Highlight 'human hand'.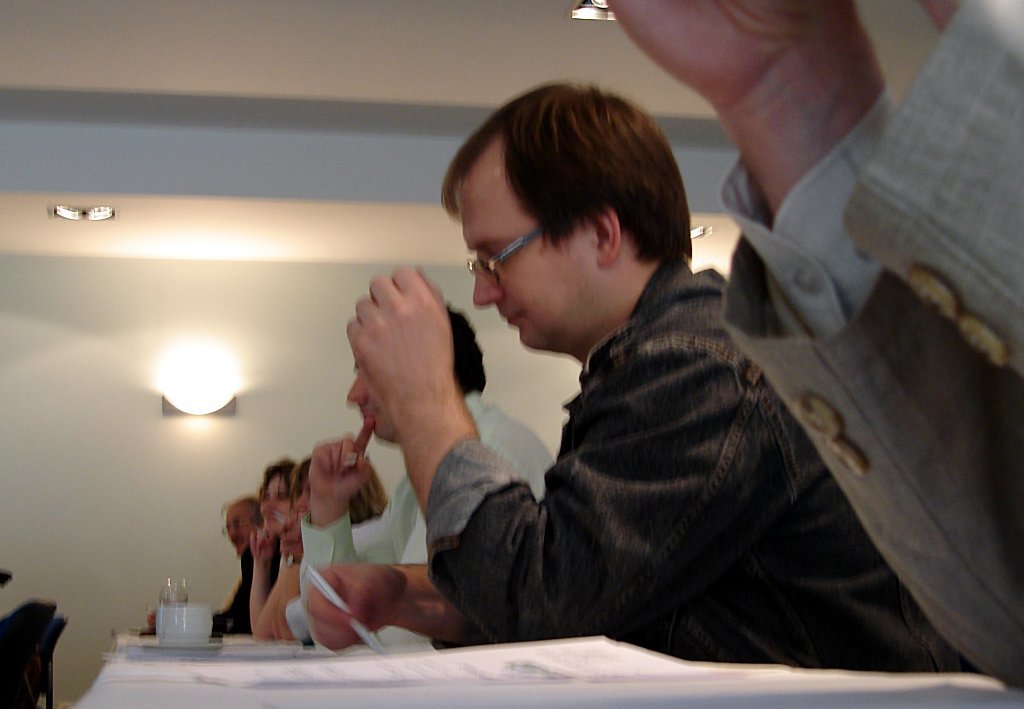
Highlighted region: bbox=(310, 421, 371, 506).
